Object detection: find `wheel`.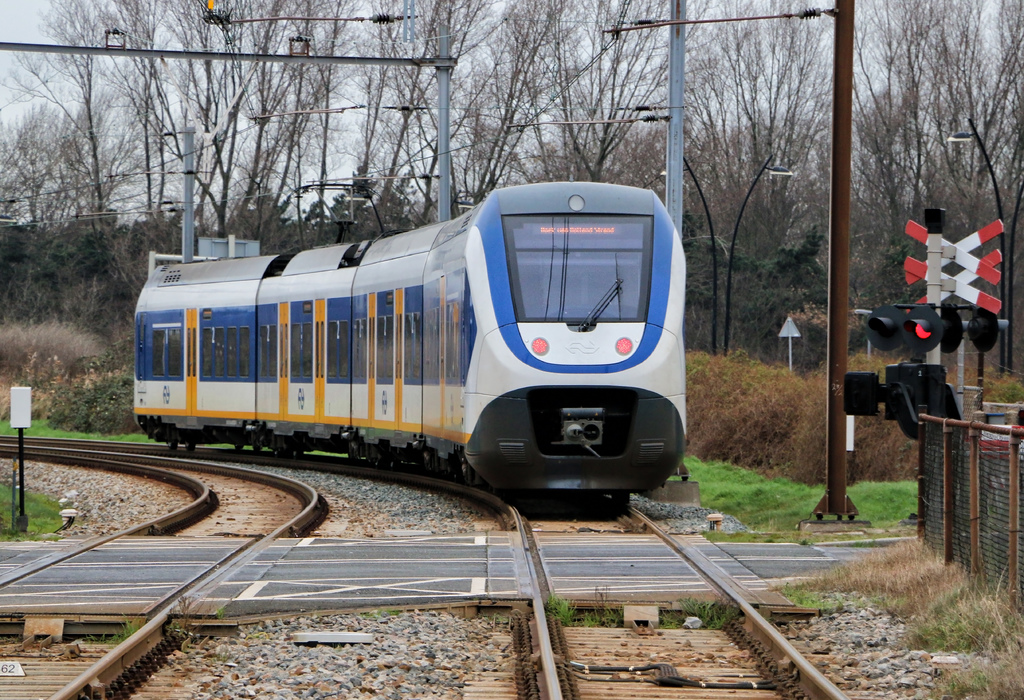
l=234, t=440, r=244, b=449.
